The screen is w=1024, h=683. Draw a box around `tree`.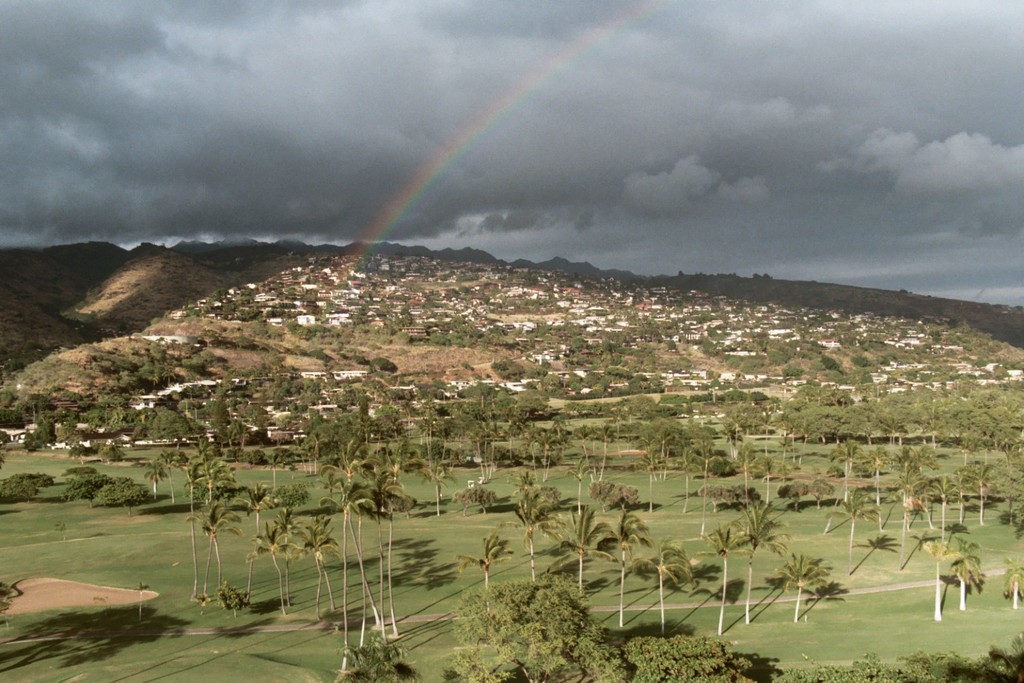
{"x1": 468, "y1": 421, "x2": 485, "y2": 477}.
